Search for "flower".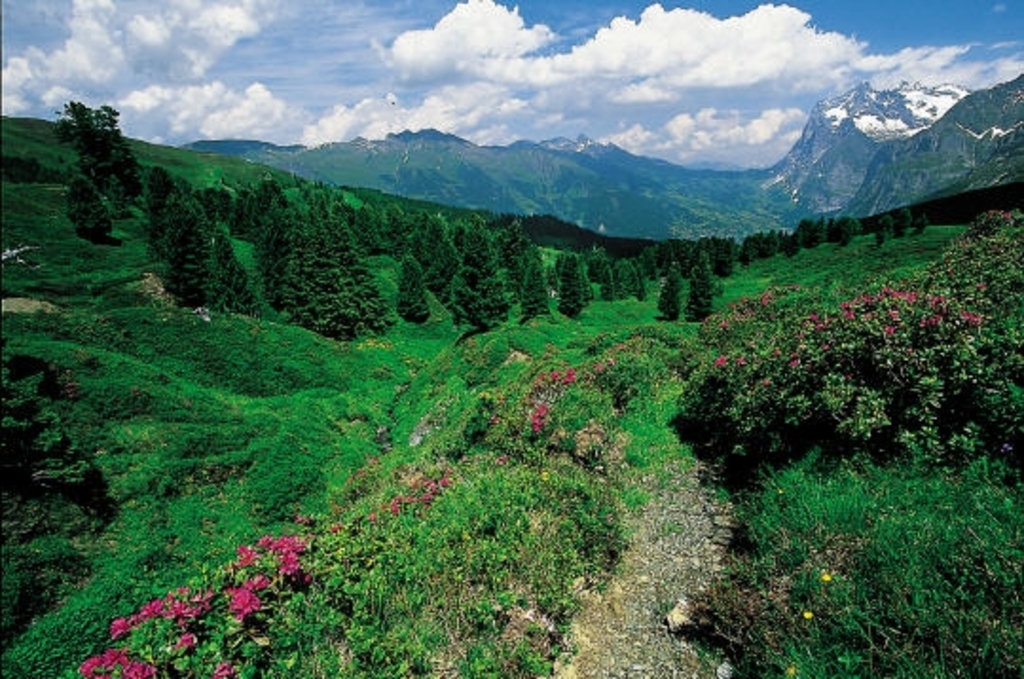
Found at Rect(531, 408, 548, 432).
